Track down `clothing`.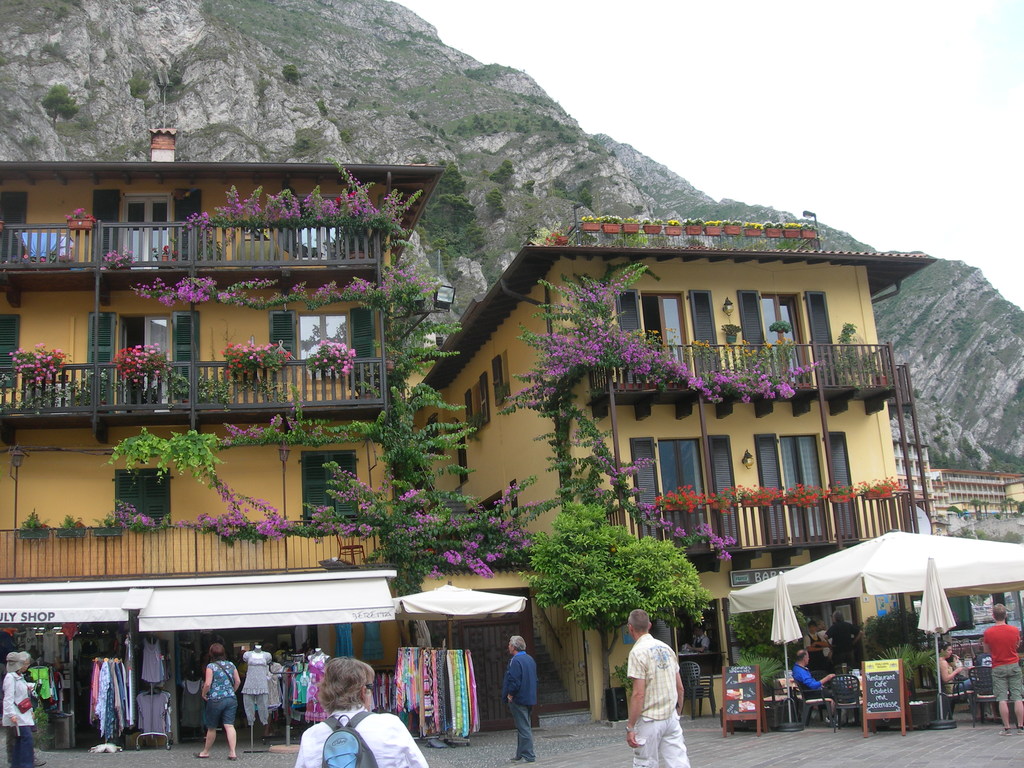
Tracked to x1=932 y1=662 x2=963 y2=717.
